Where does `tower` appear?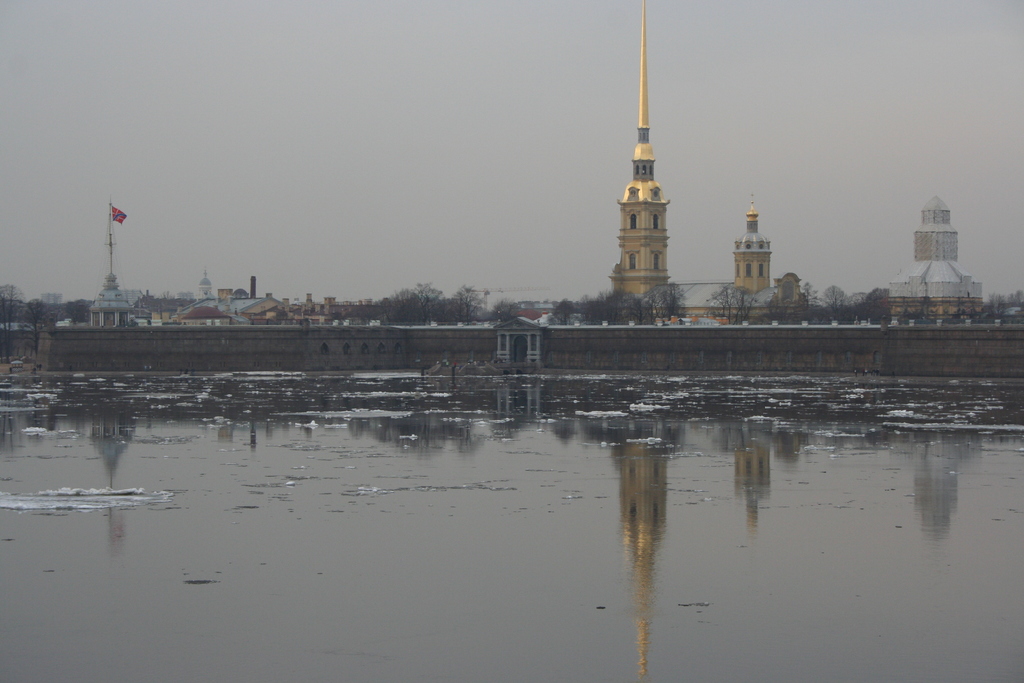
Appears at l=733, t=189, r=778, b=301.
